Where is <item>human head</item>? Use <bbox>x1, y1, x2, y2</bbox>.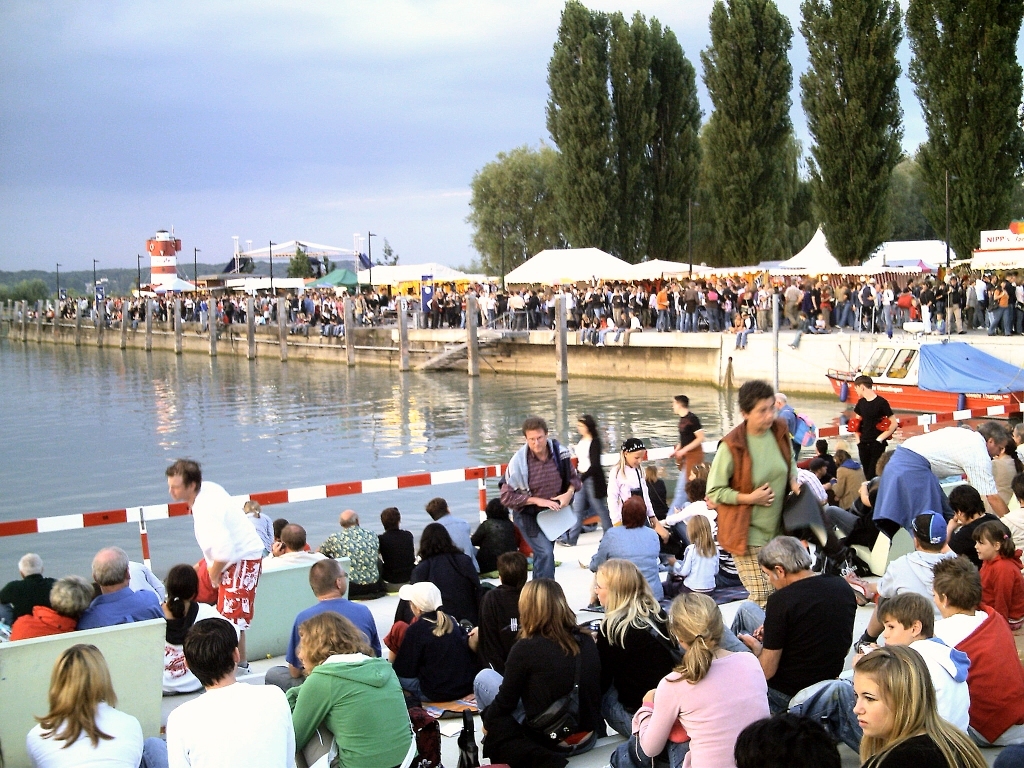
<bbox>92, 545, 130, 588</bbox>.
